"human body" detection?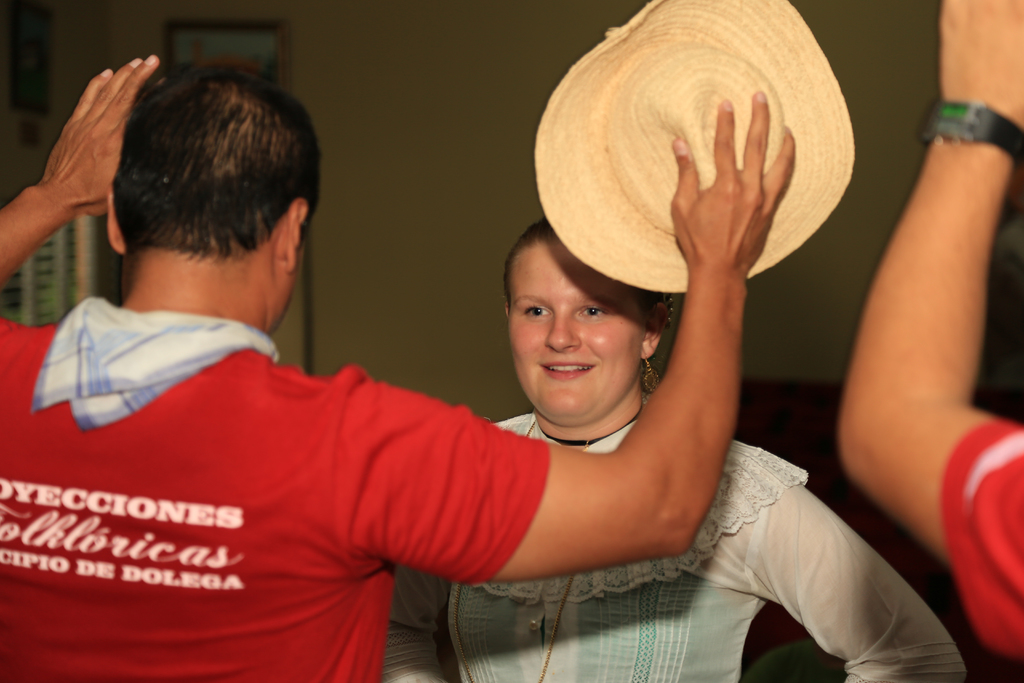
BBox(834, 0, 1023, 657)
